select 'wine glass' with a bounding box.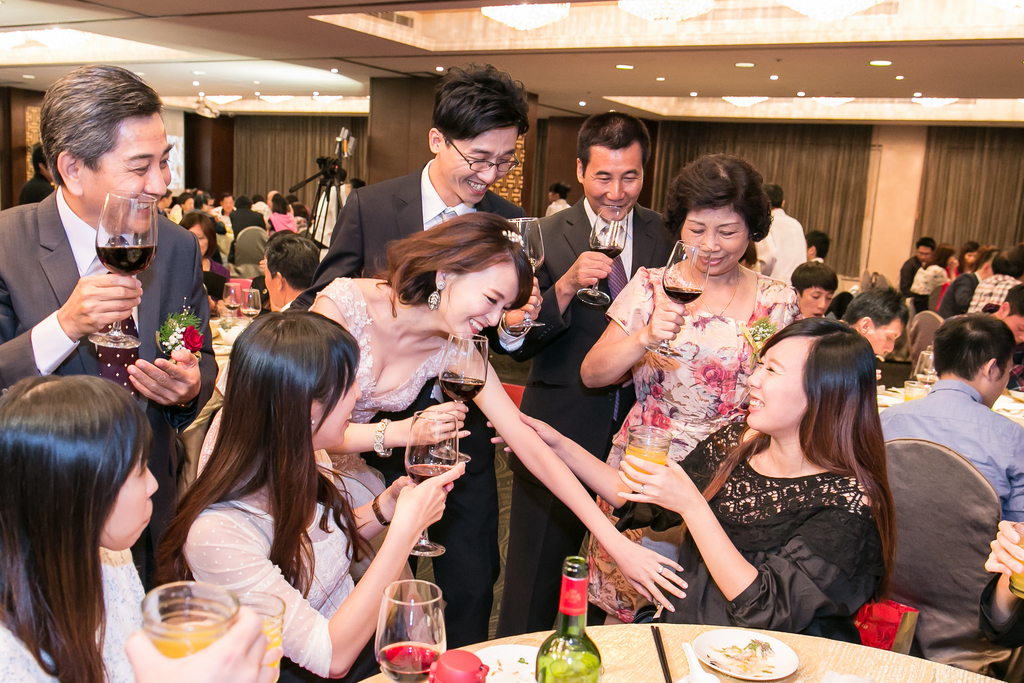
405, 413, 461, 553.
